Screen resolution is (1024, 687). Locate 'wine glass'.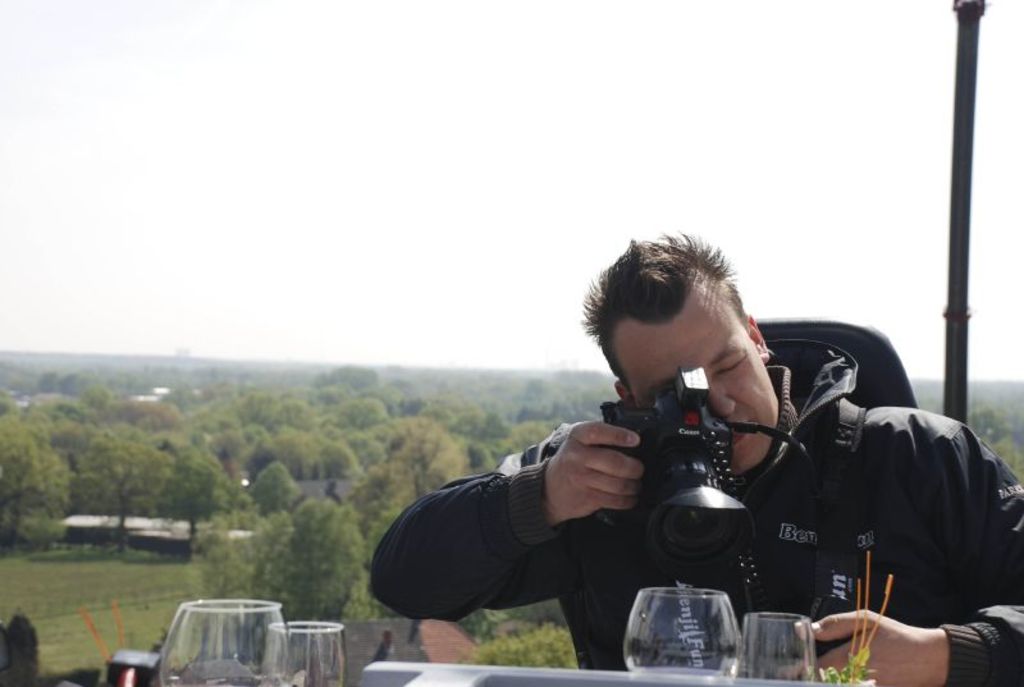
Rect(156, 599, 288, 686).
